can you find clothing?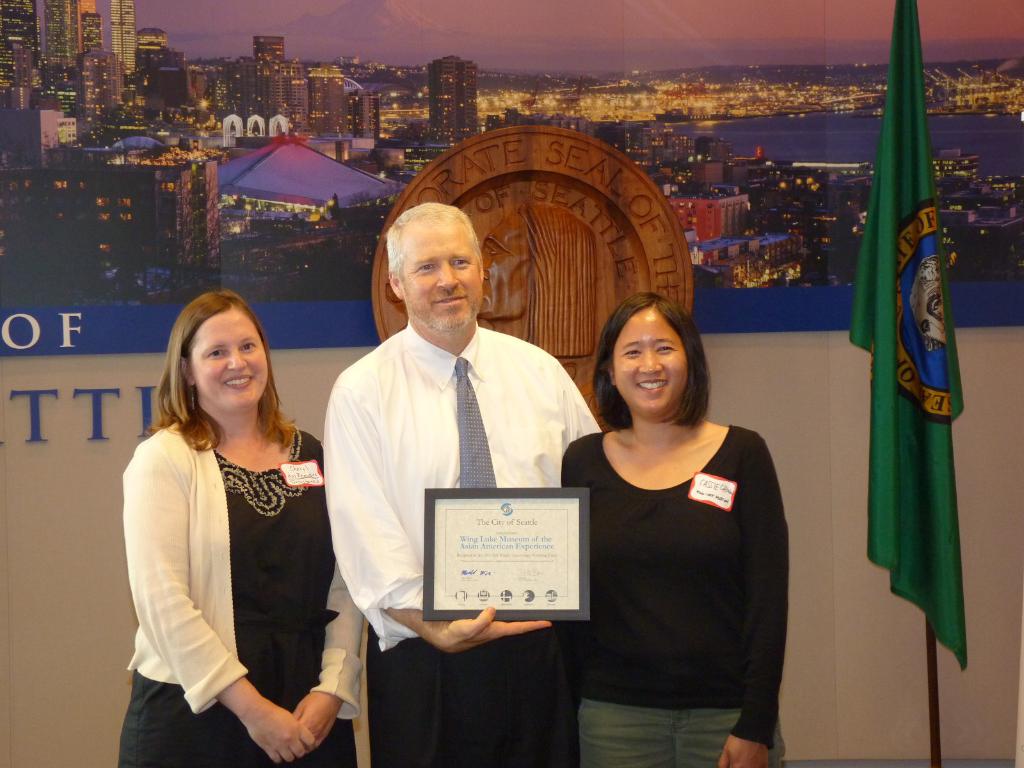
Yes, bounding box: Rect(322, 311, 601, 767).
